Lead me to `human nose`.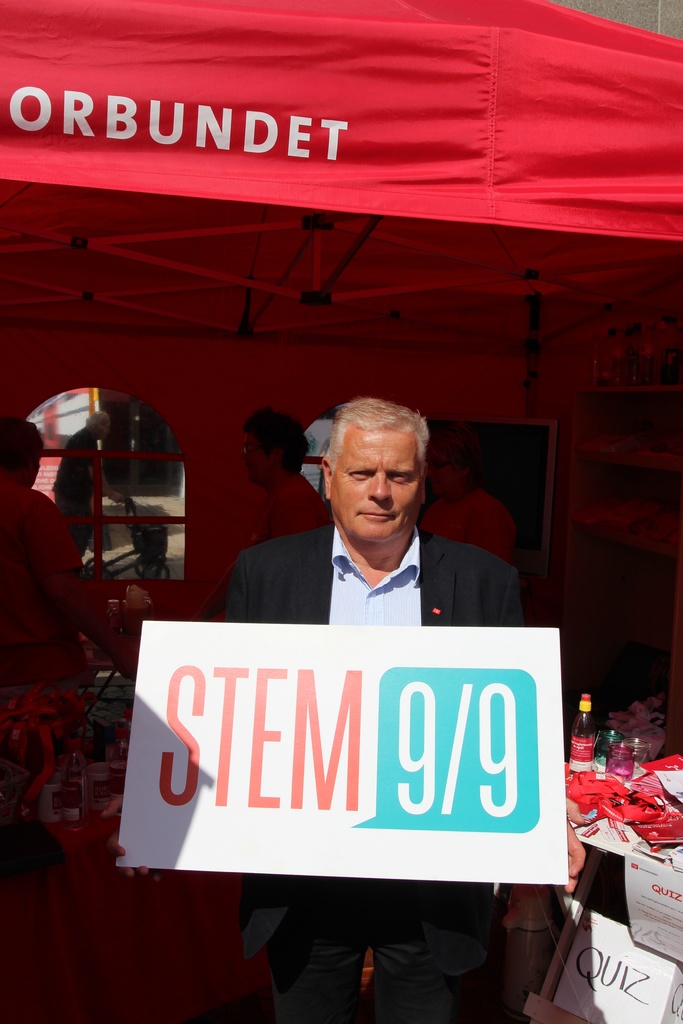
Lead to rect(363, 471, 390, 502).
